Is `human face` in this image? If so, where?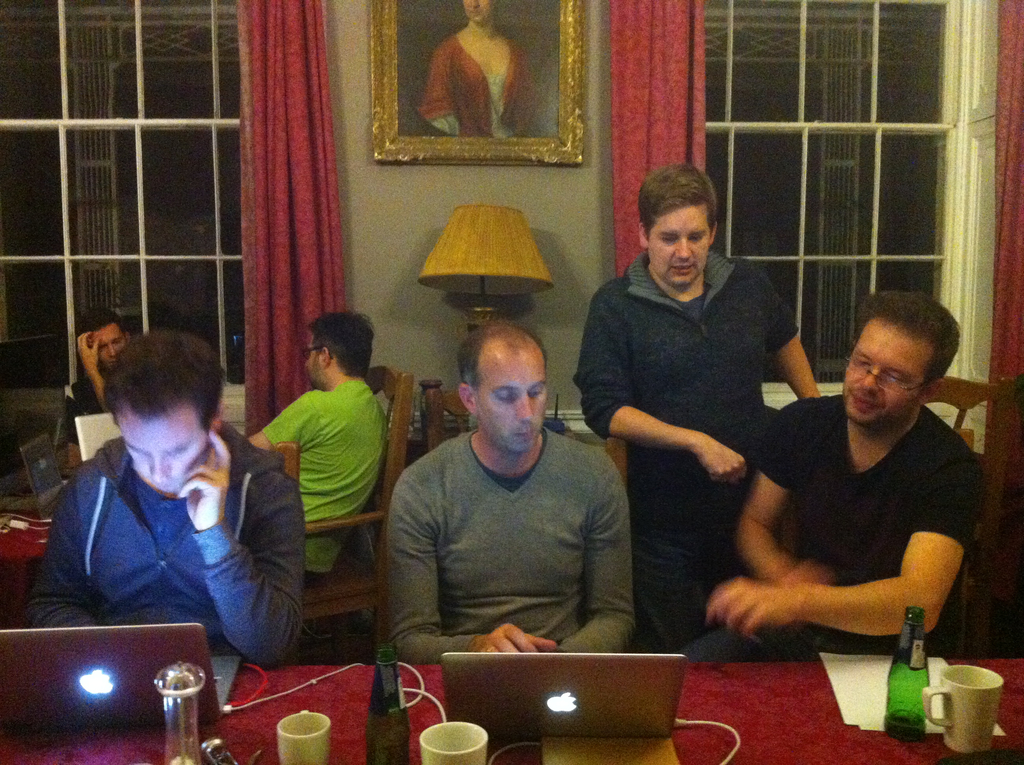
Yes, at [845, 319, 925, 428].
